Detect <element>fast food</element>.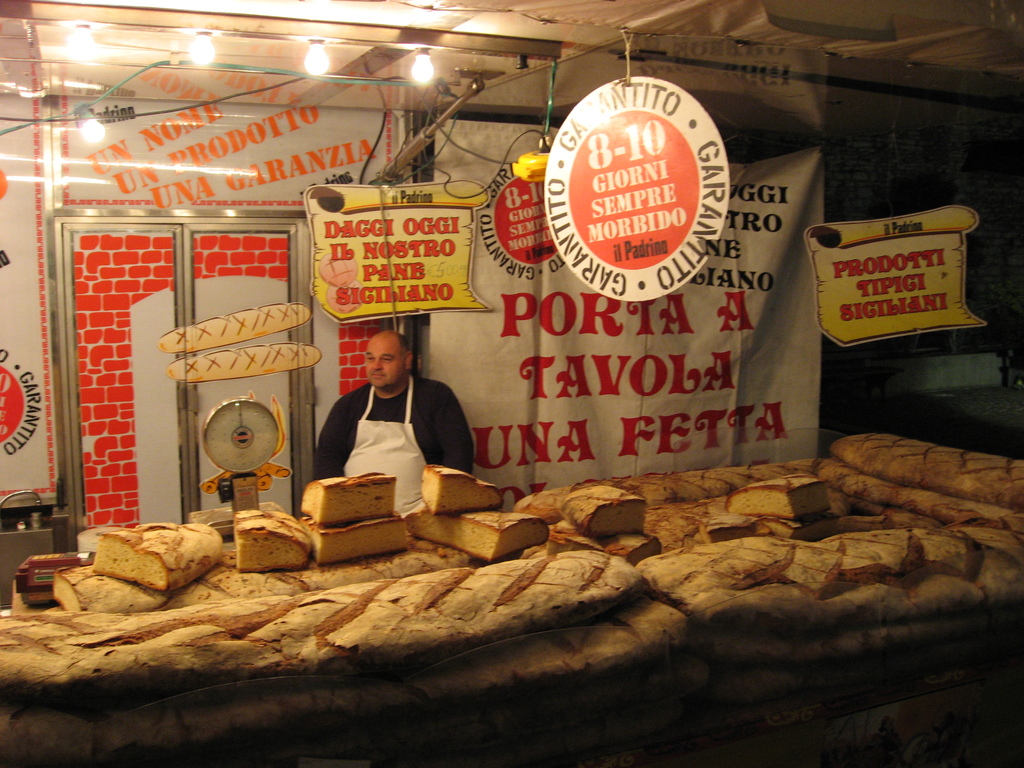
Detected at <box>561,484,641,543</box>.
